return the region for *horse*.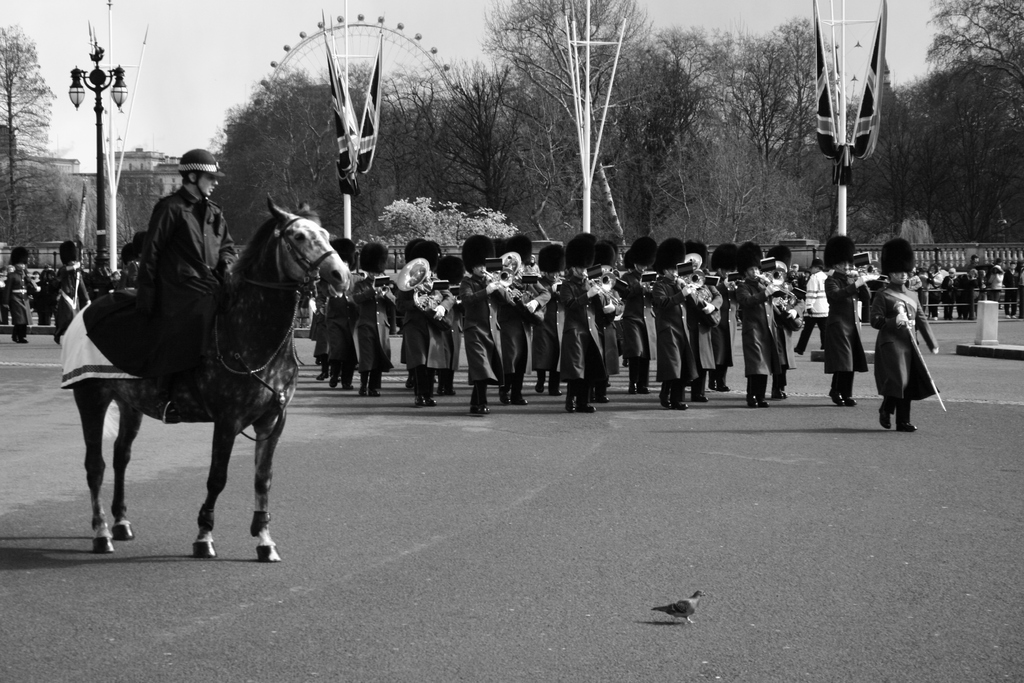
[72,192,355,561].
